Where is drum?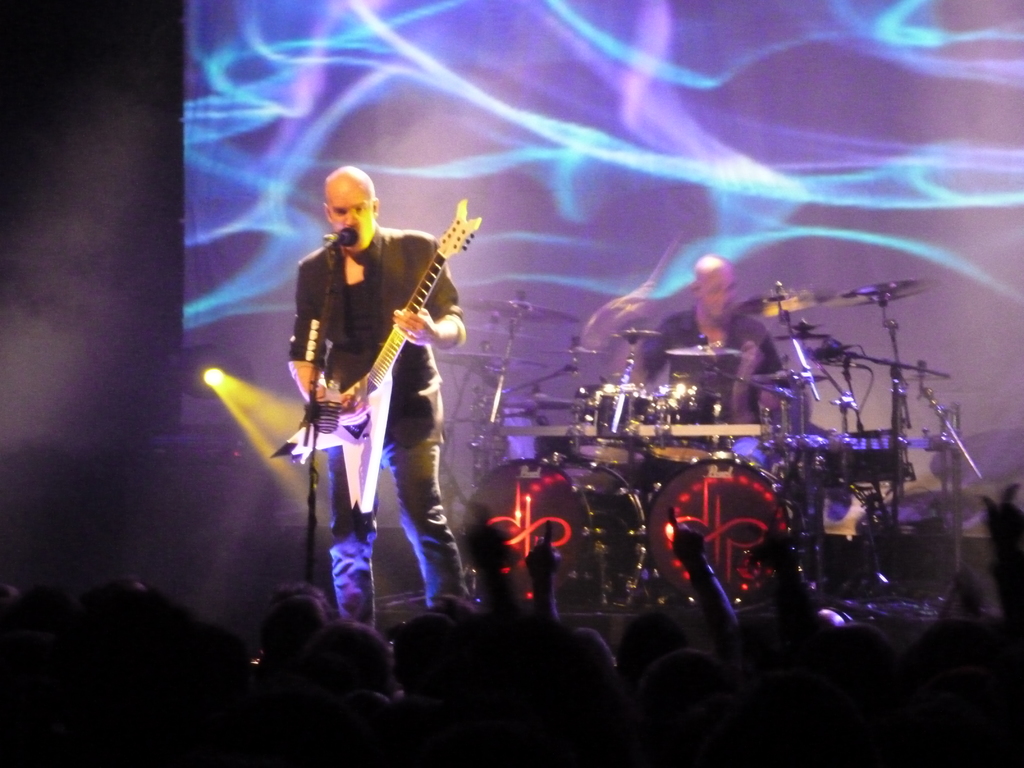
bbox=(460, 455, 646, 600).
